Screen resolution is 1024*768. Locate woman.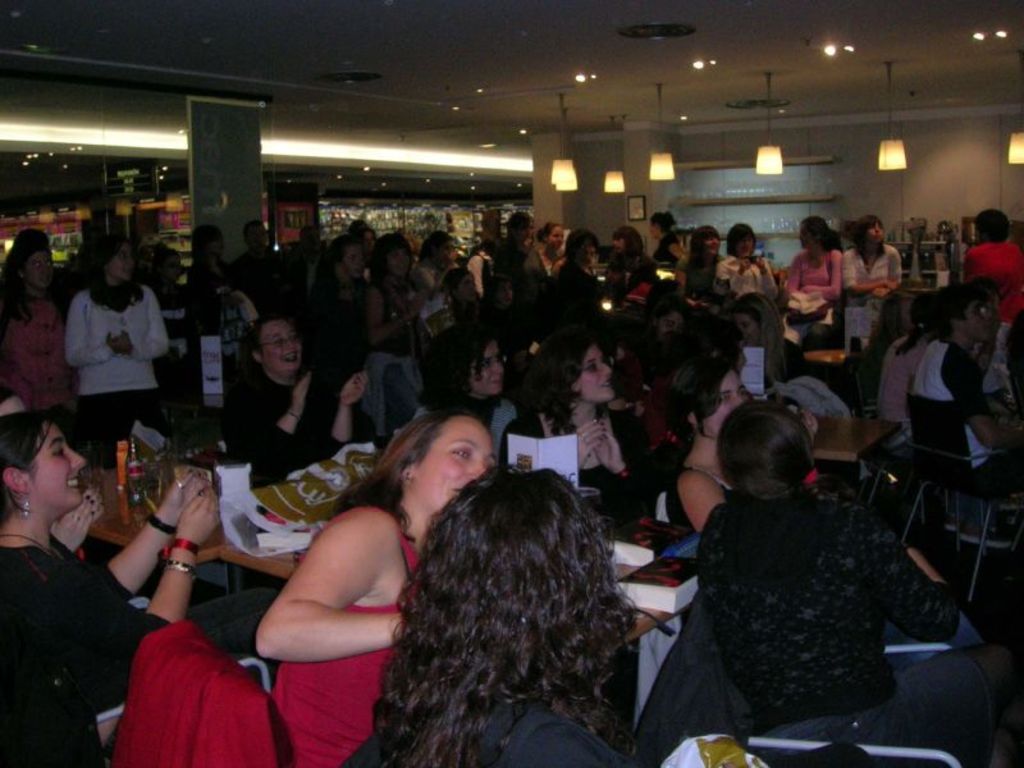
(x1=707, y1=283, x2=817, y2=399).
